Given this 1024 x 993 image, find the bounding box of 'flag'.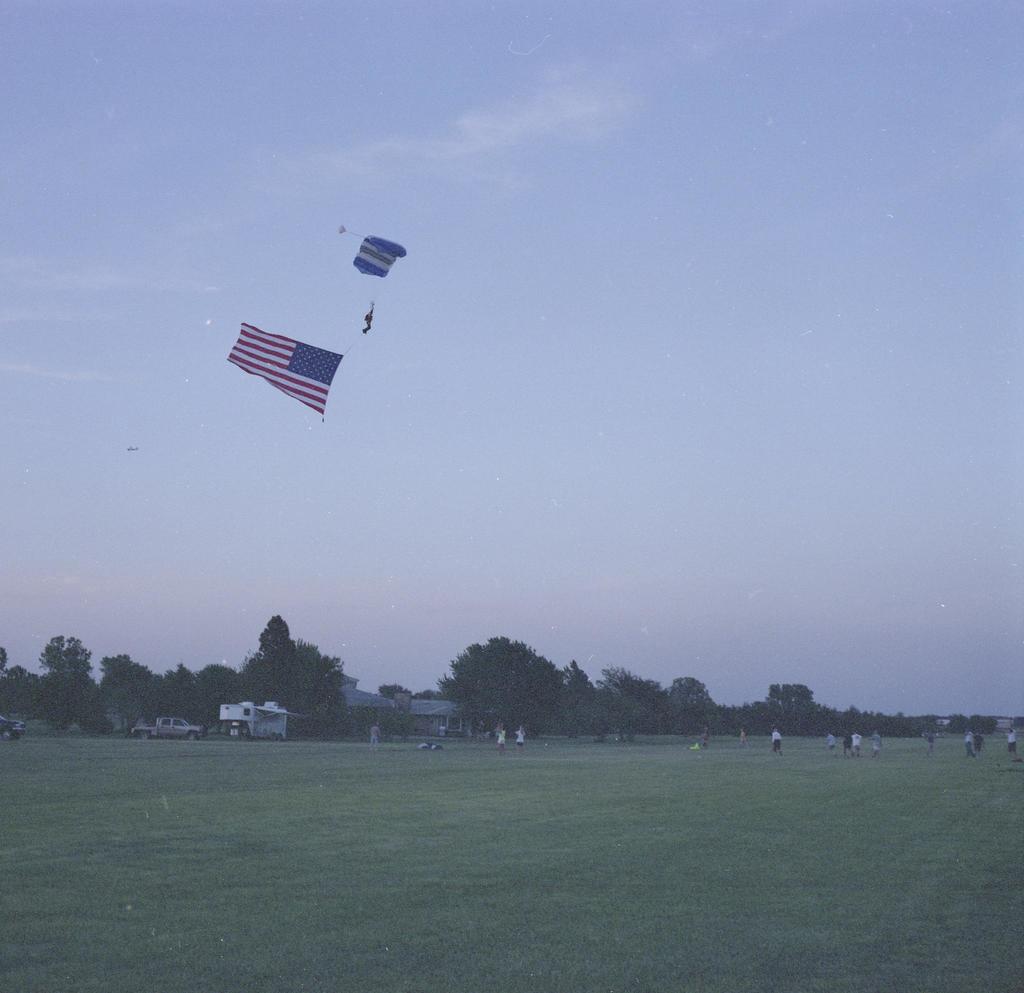
<bbox>224, 299, 378, 426</bbox>.
